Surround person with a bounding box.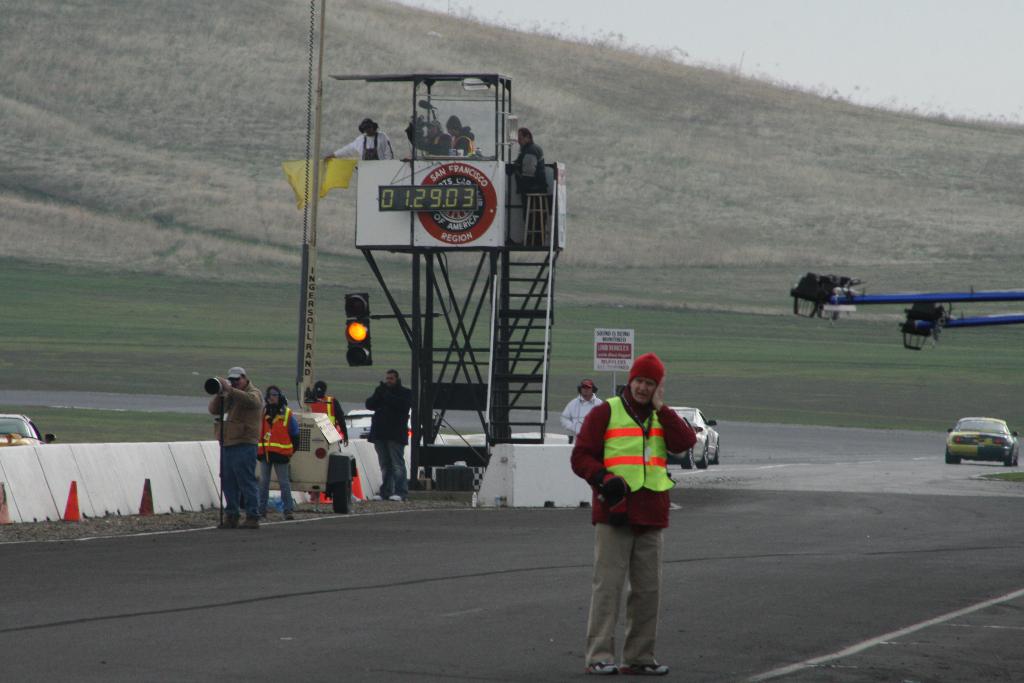
[500,121,554,252].
